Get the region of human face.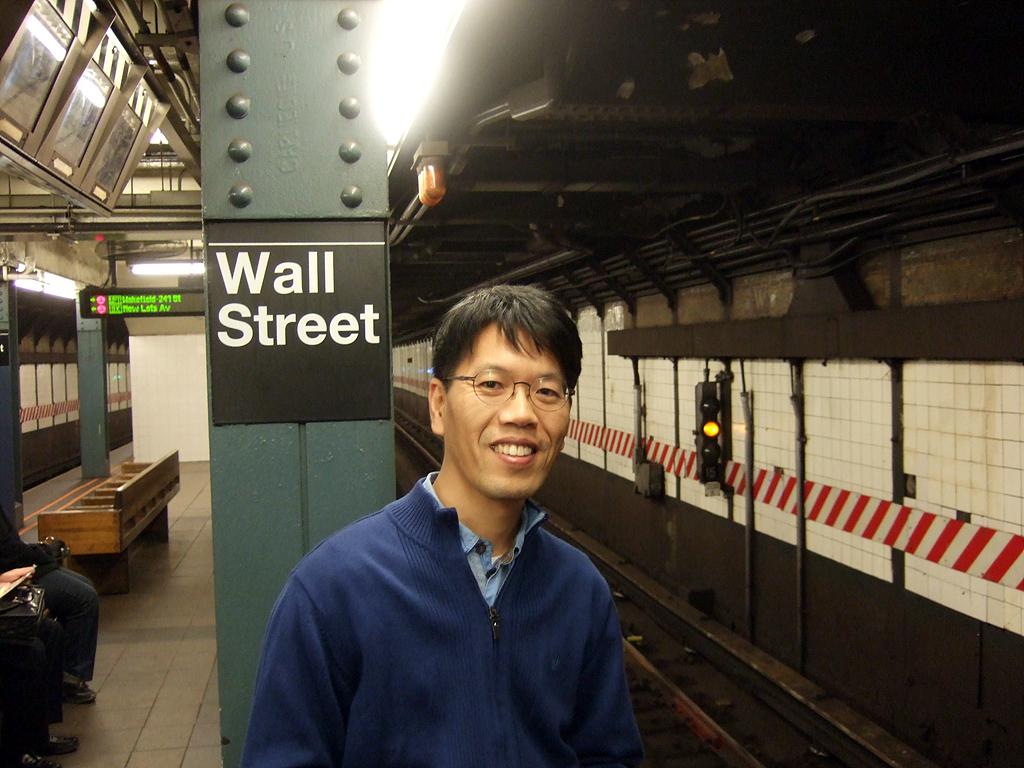
Rect(443, 318, 569, 493).
